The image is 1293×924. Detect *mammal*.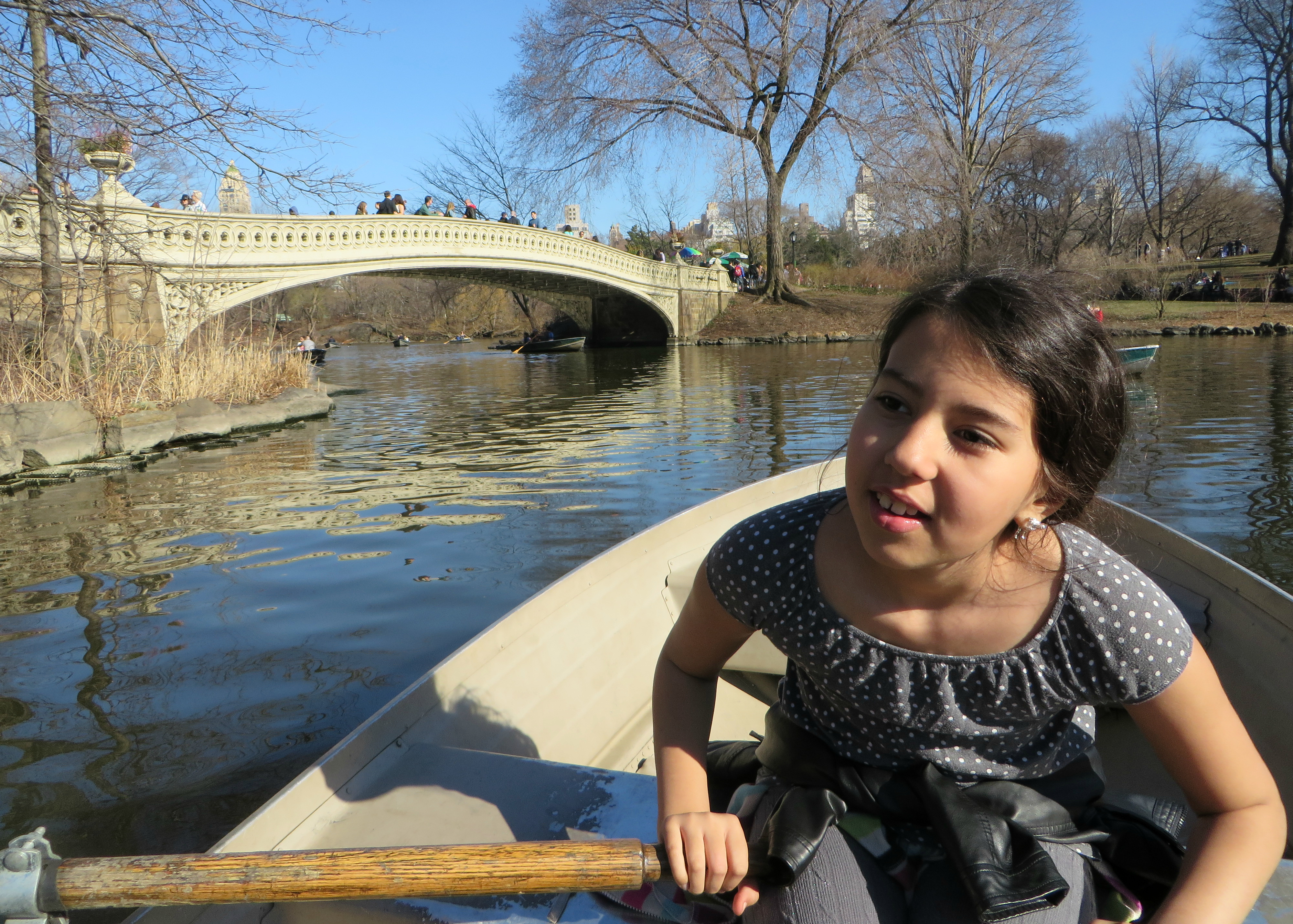
Detection: {"left": 134, "top": 62, "right": 141, "bottom": 70}.
